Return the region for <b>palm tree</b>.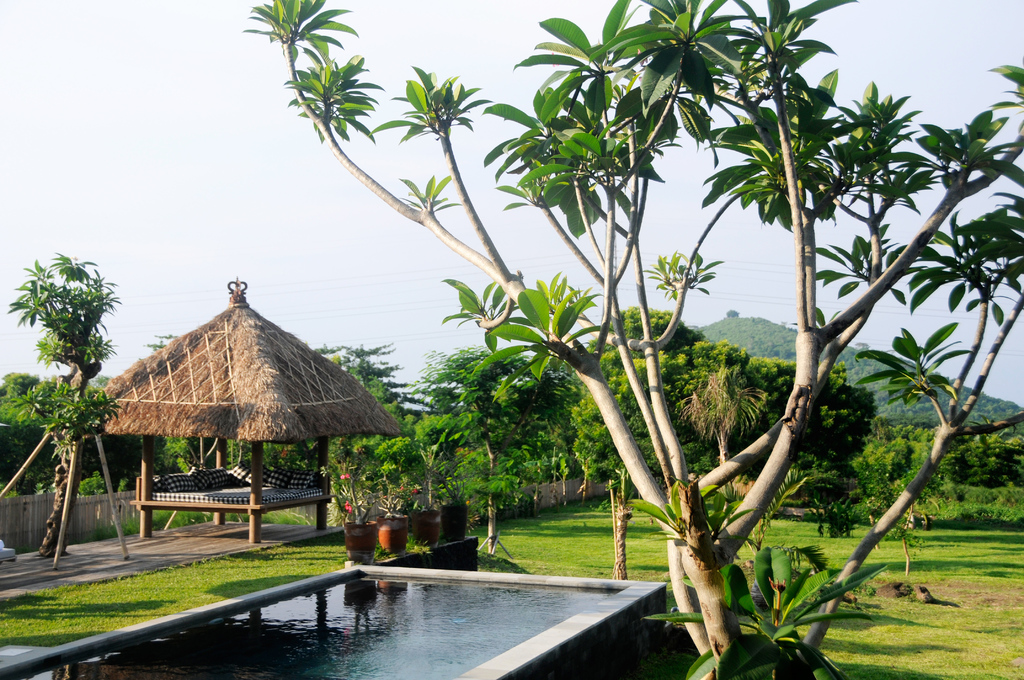
(x1=794, y1=373, x2=915, y2=483).
